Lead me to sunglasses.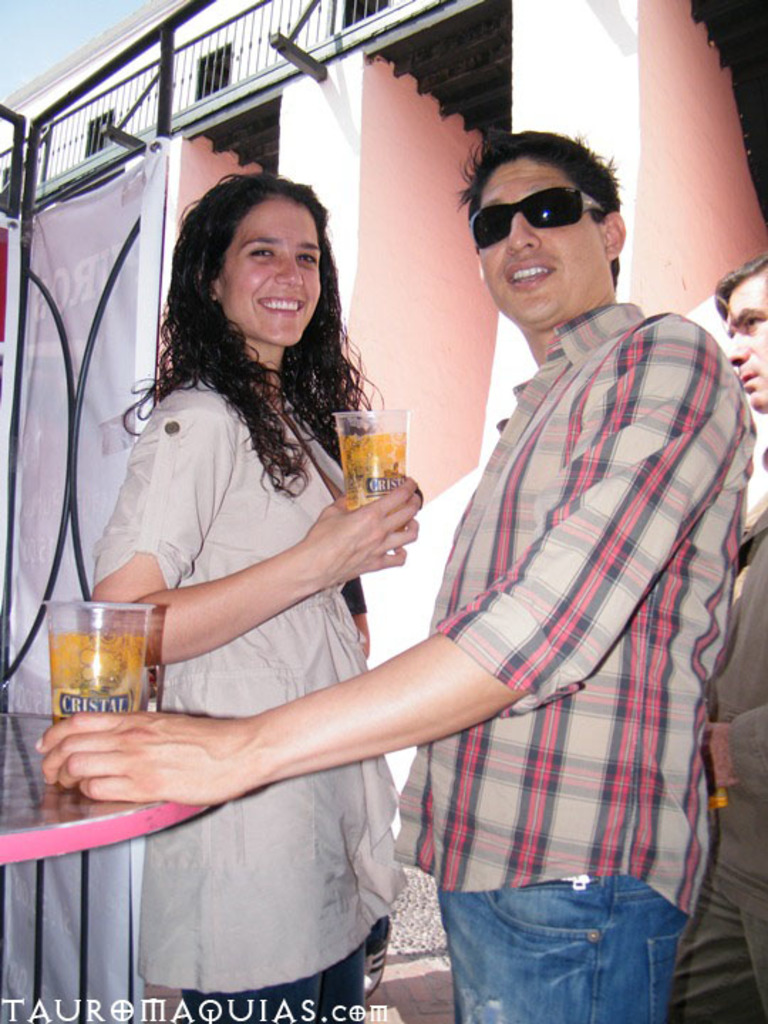
Lead to <bbox>469, 185, 602, 249</bbox>.
